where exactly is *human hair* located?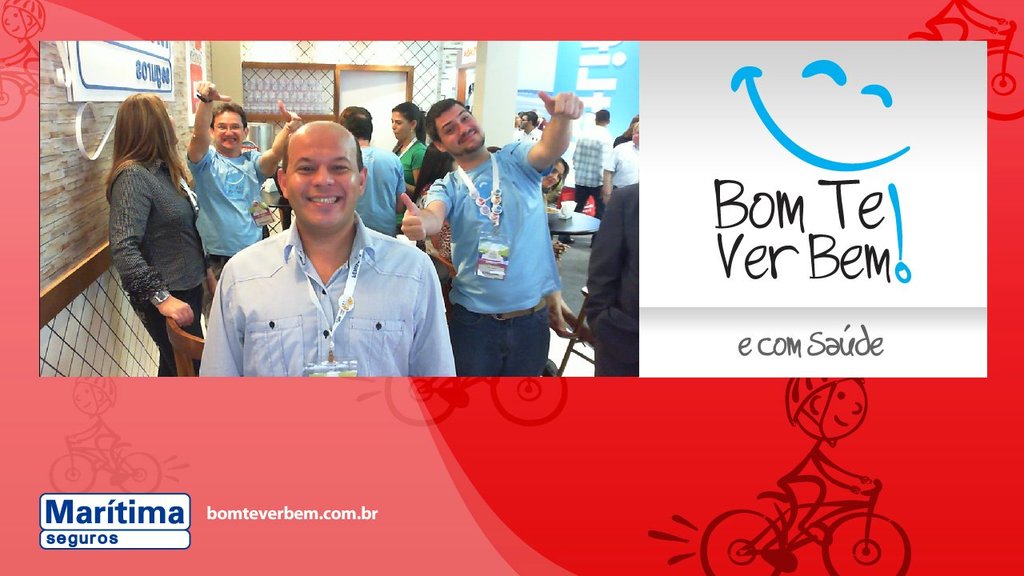
Its bounding box is (341, 102, 373, 140).
